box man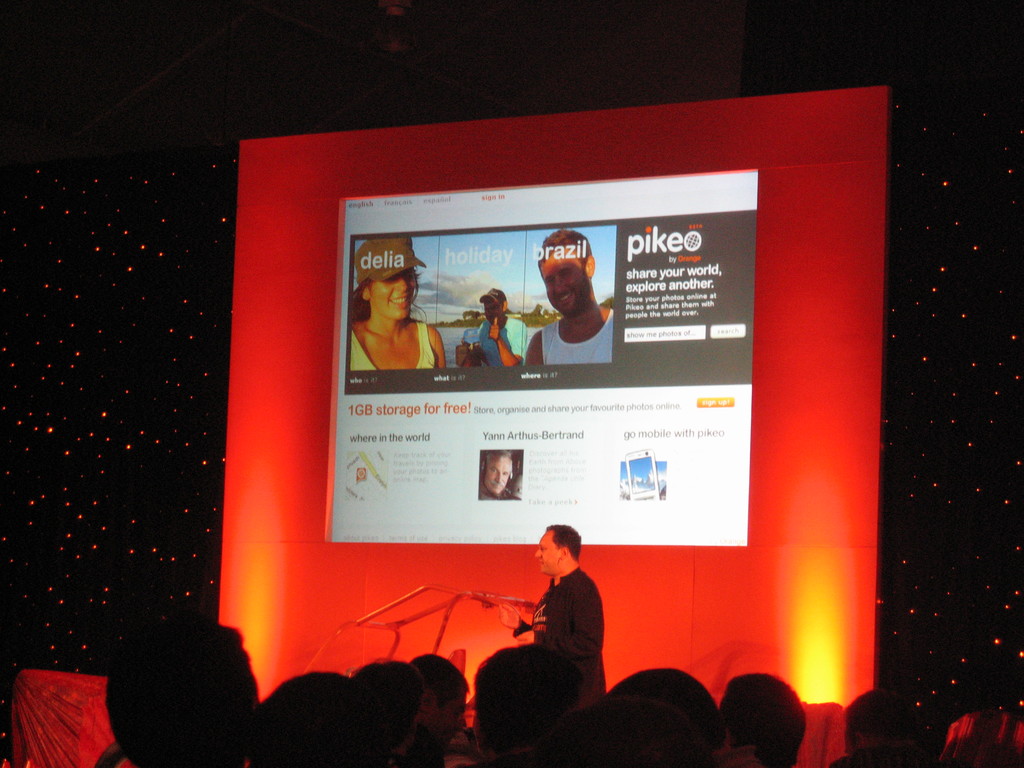
{"x1": 842, "y1": 687, "x2": 920, "y2": 760}
